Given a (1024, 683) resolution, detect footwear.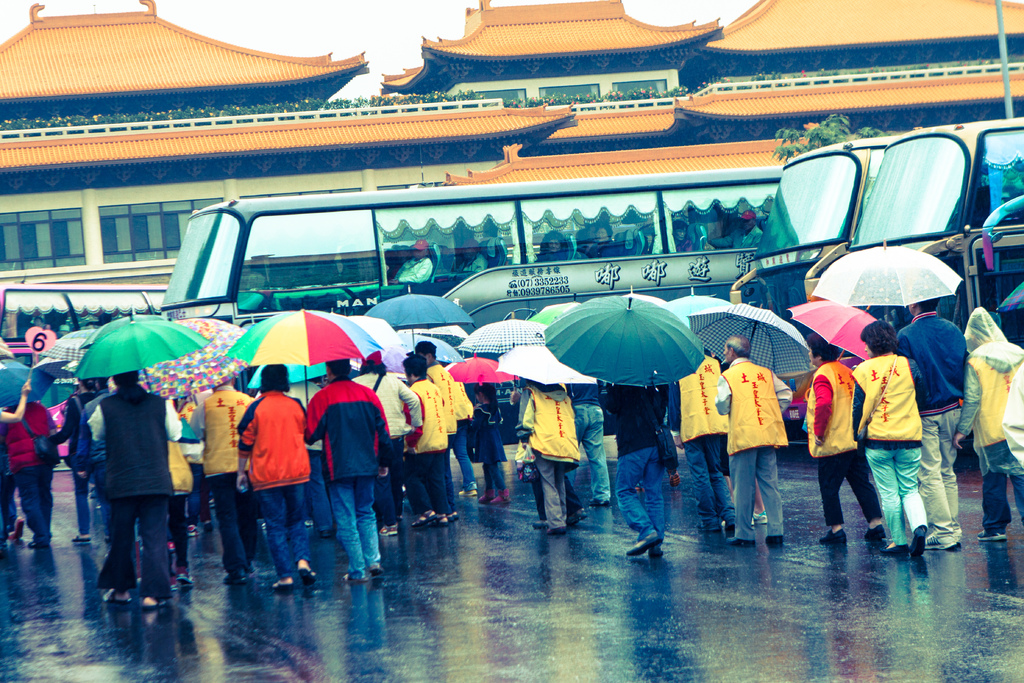
l=589, t=497, r=607, b=506.
